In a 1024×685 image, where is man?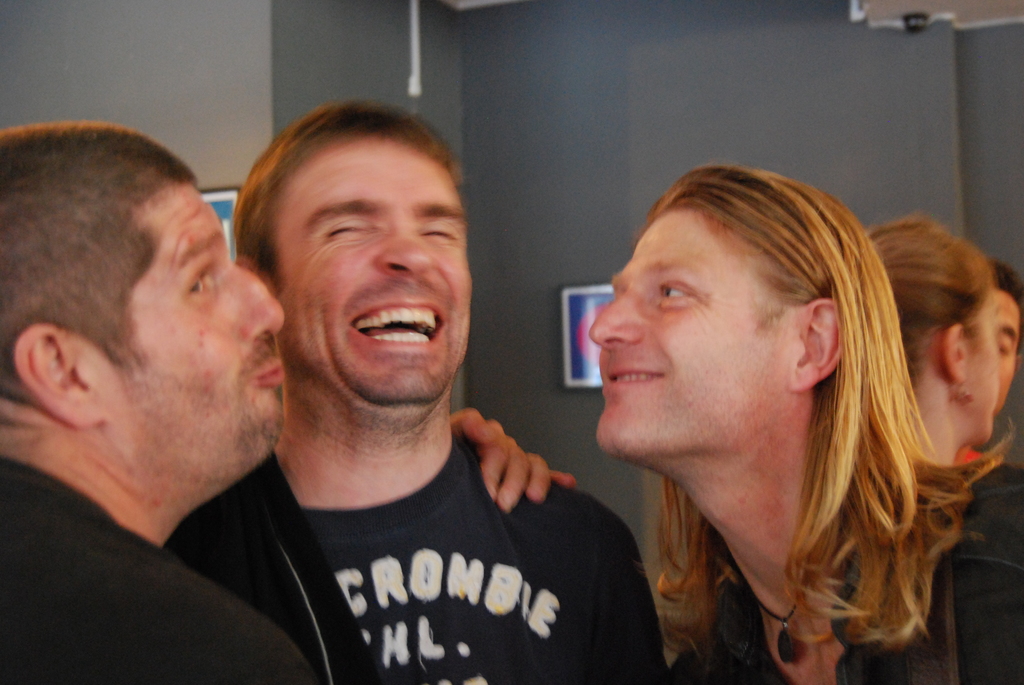
locate(0, 122, 580, 684).
